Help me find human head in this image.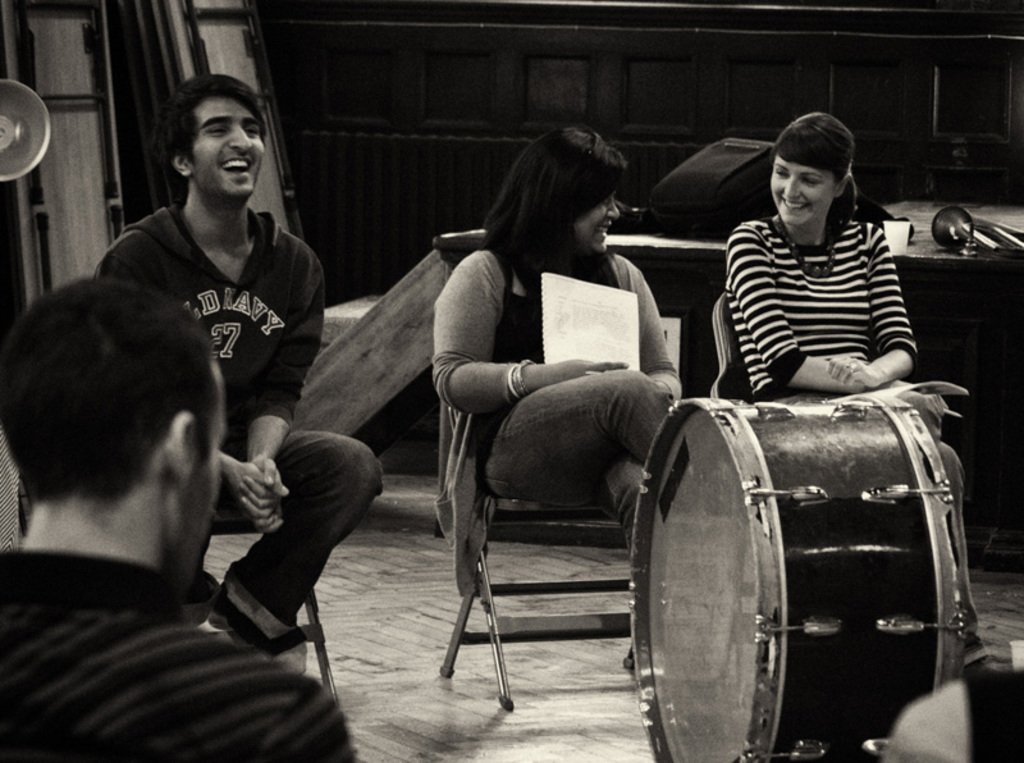
Found it: [left=495, top=128, right=632, bottom=255].
